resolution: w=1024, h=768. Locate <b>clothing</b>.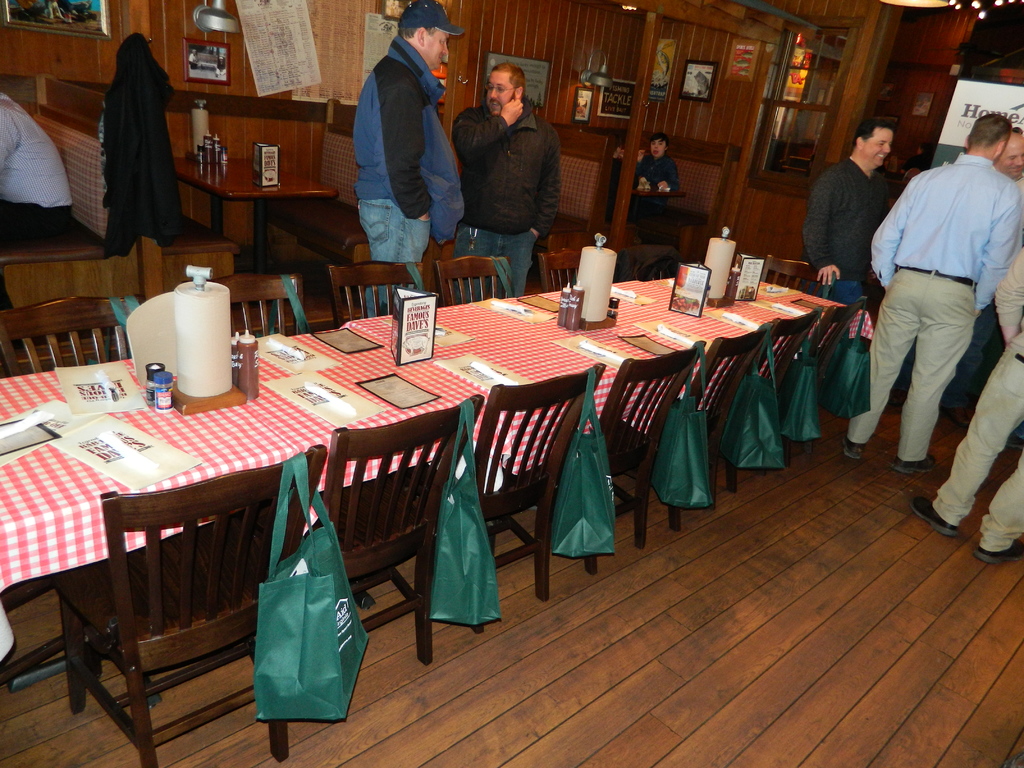
box=[862, 108, 1016, 471].
